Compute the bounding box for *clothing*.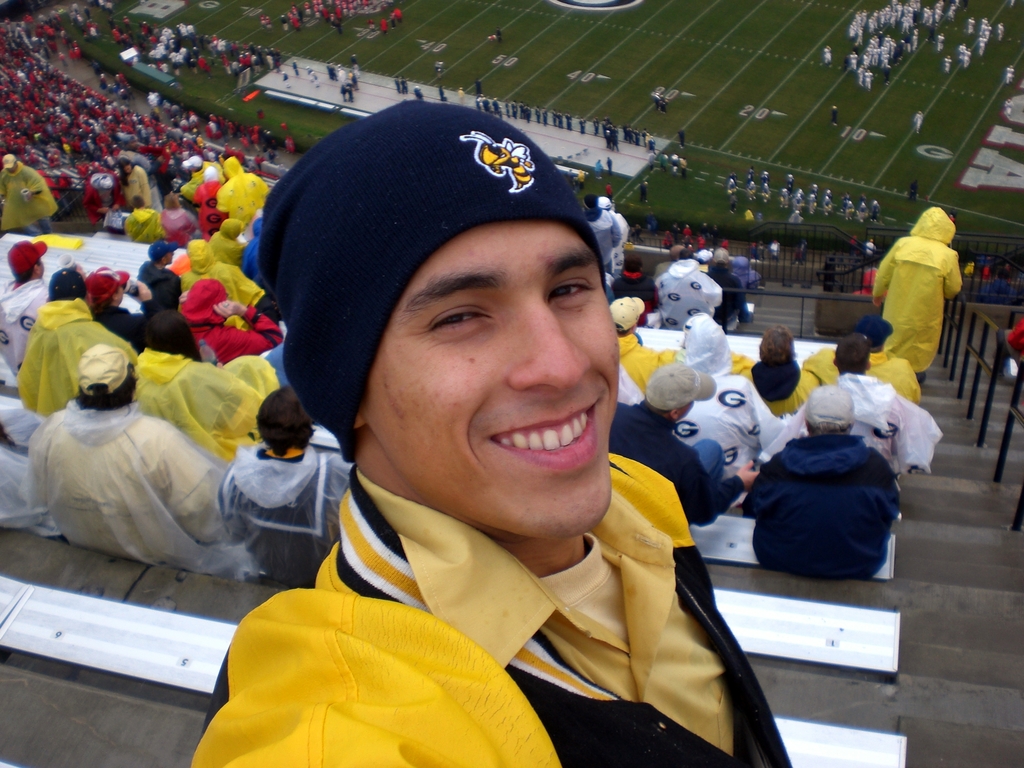
rect(136, 260, 180, 309).
